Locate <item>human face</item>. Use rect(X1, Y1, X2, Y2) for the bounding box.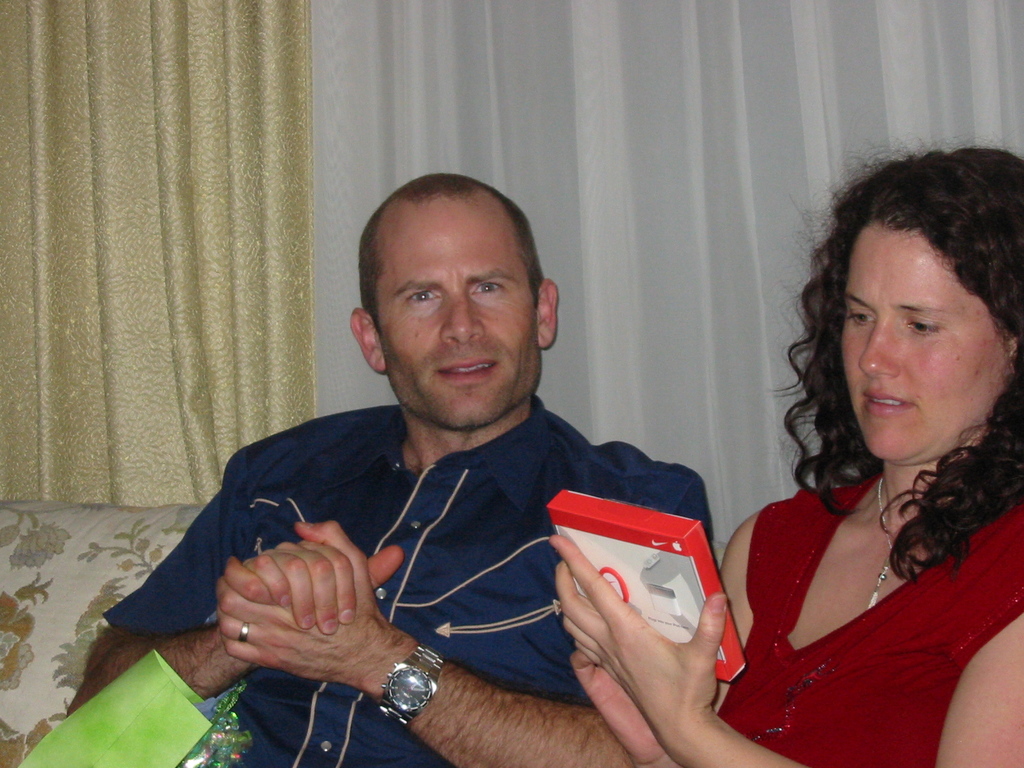
rect(838, 220, 1019, 466).
